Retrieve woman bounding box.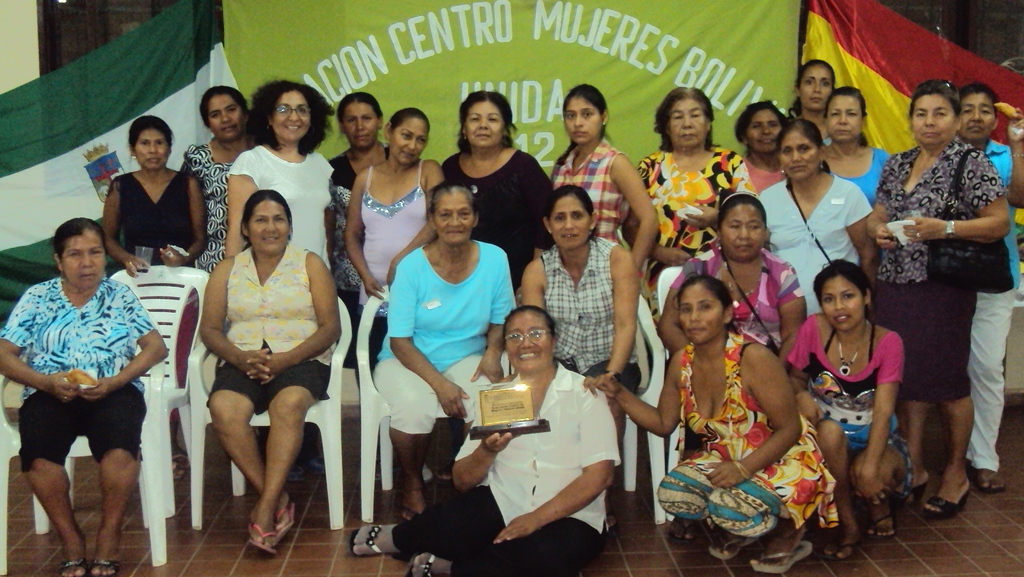
Bounding box: left=633, top=83, right=765, bottom=318.
